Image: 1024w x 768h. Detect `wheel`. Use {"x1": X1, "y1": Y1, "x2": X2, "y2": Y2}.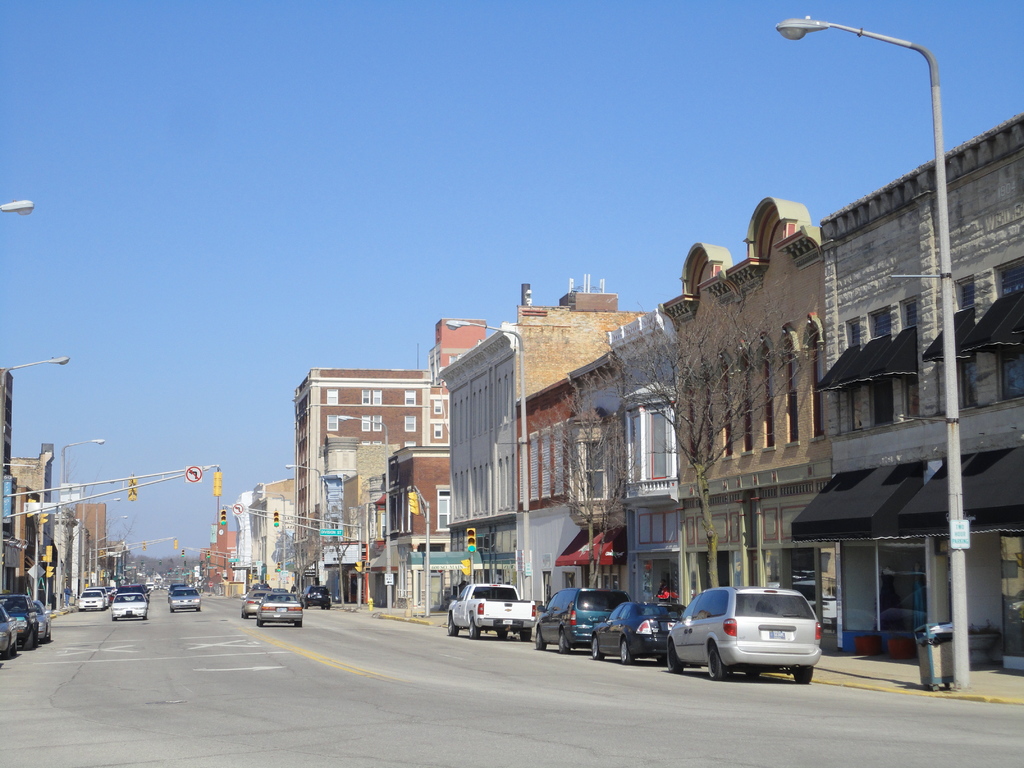
{"x1": 113, "y1": 614, "x2": 115, "y2": 620}.
